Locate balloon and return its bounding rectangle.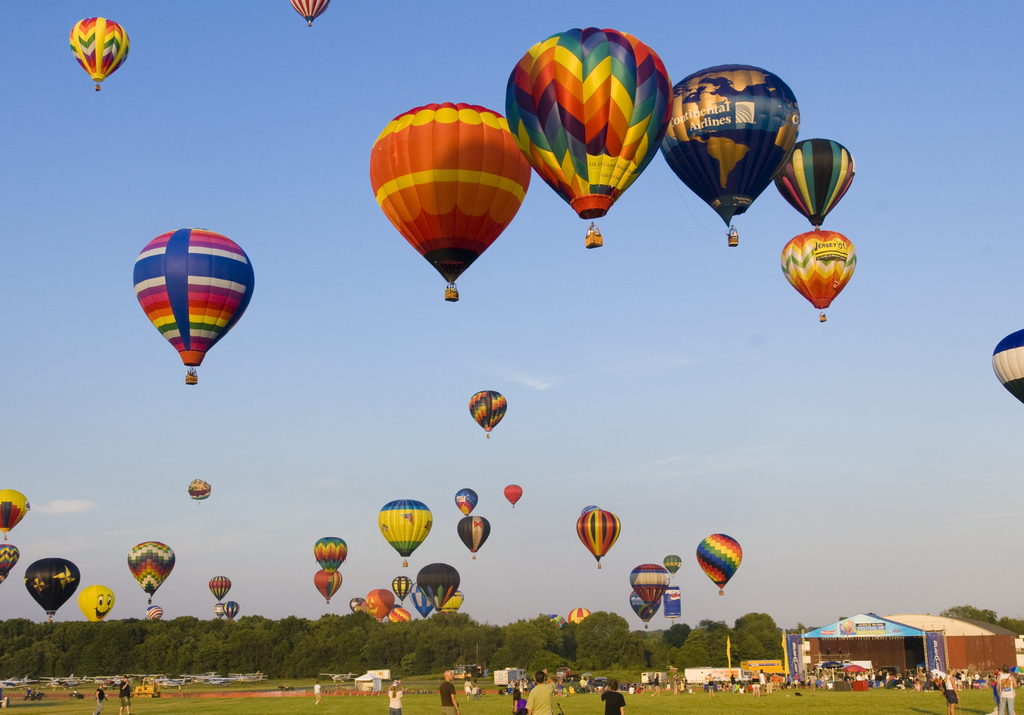
box(145, 600, 164, 622).
